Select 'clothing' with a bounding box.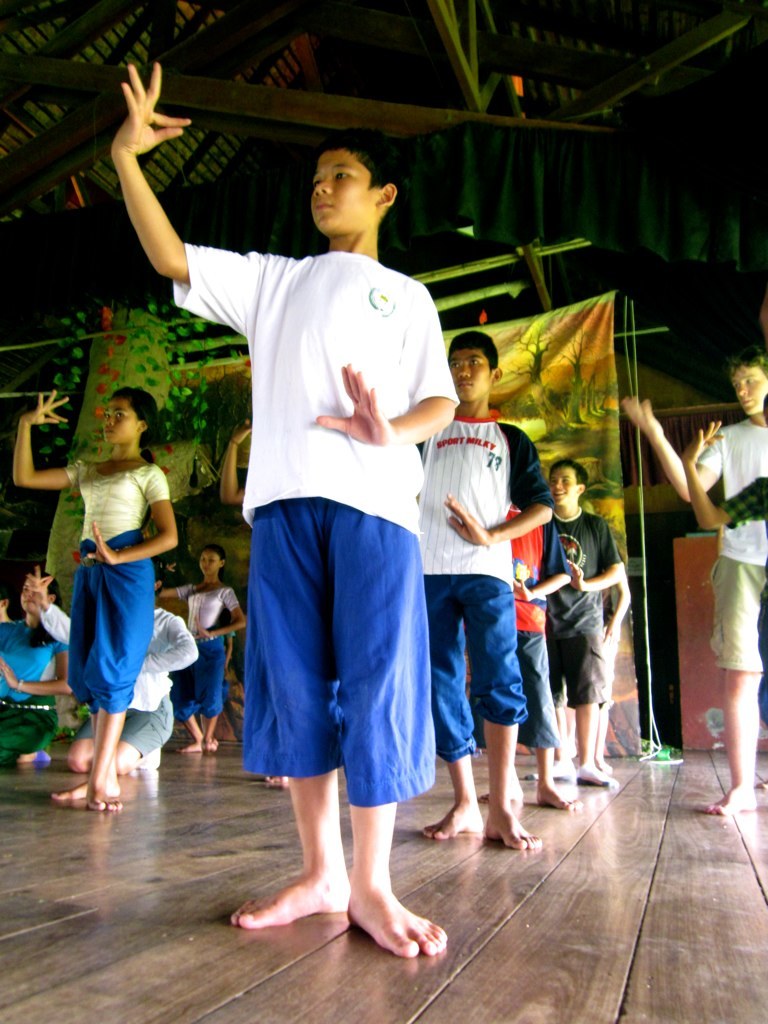
l=172, t=251, r=461, b=812.
